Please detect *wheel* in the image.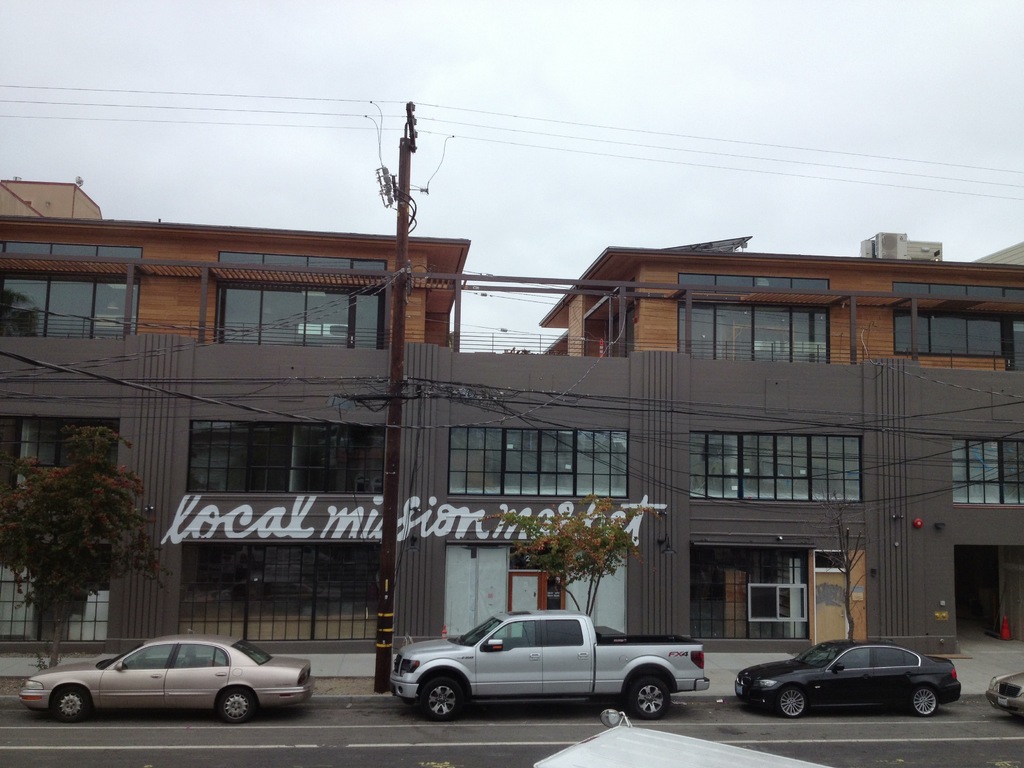
region(778, 687, 806, 720).
